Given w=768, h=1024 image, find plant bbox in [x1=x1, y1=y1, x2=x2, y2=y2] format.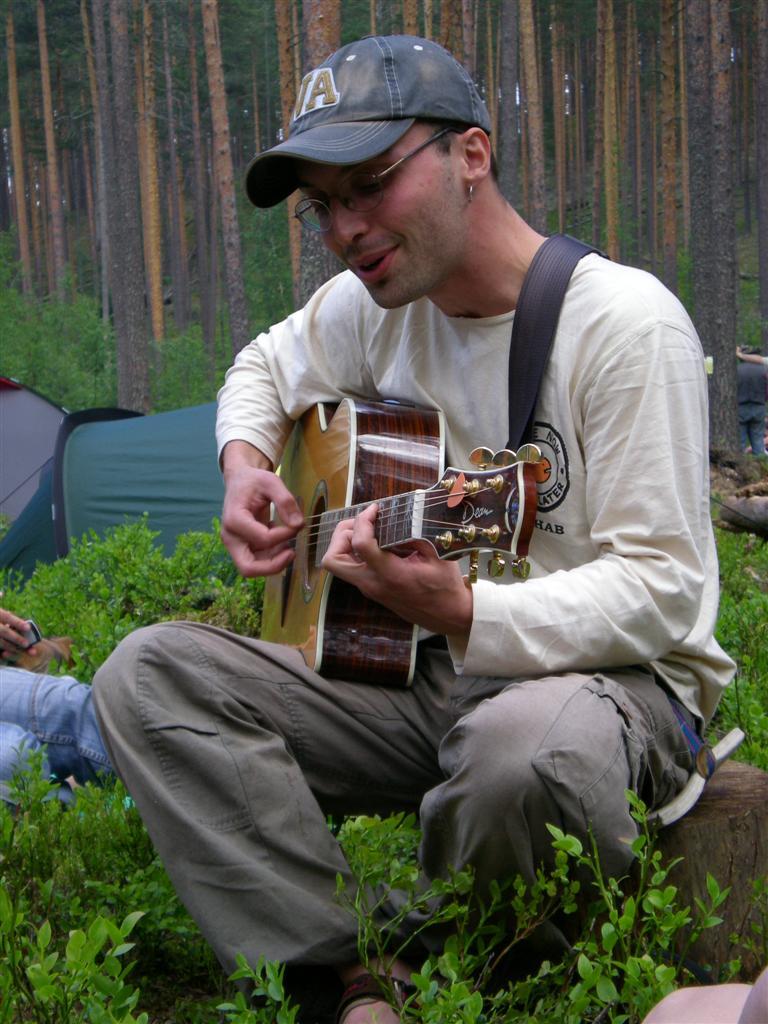
[x1=723, y1=867, x2=767, y2=994].
